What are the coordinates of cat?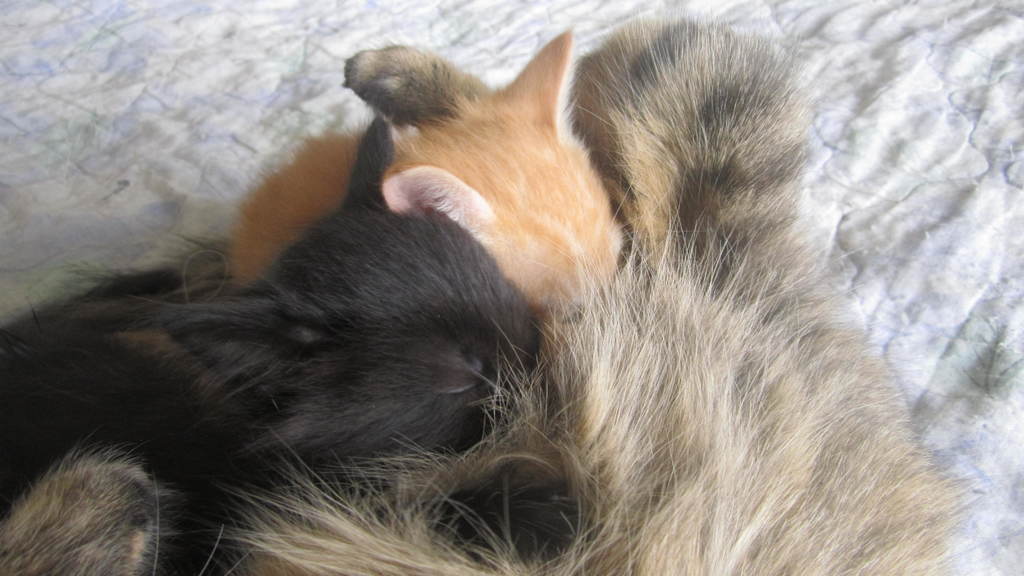
(0,111,538,575).
